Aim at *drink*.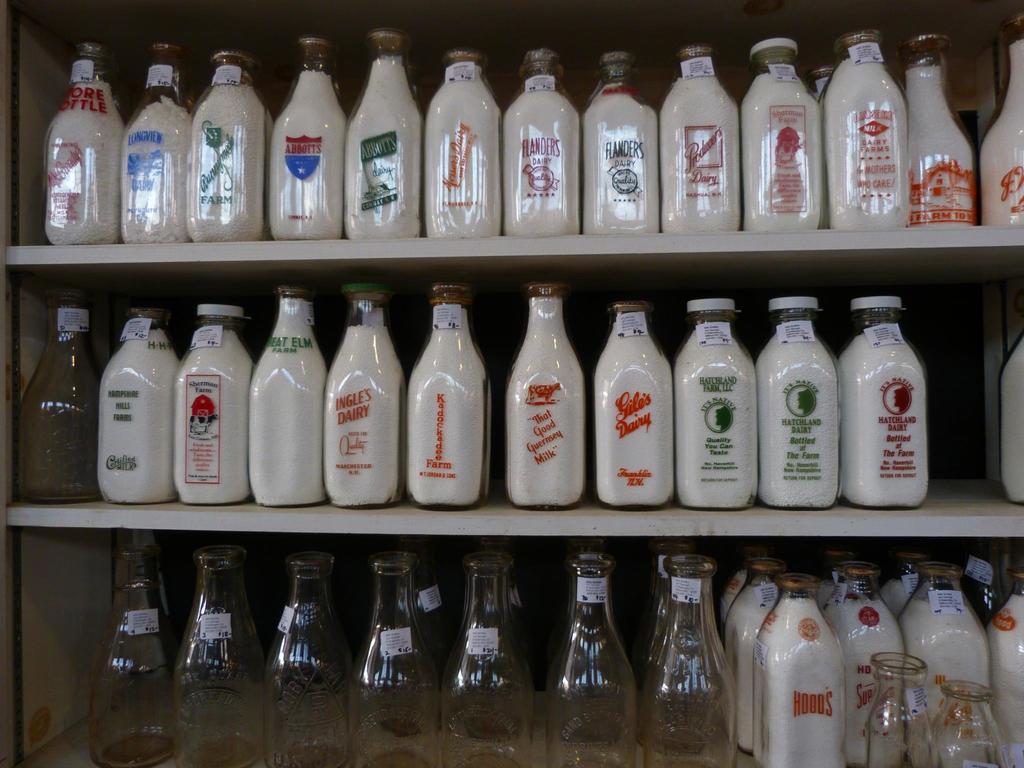
Aimed at bbox=[757, 573, 846, 766].
